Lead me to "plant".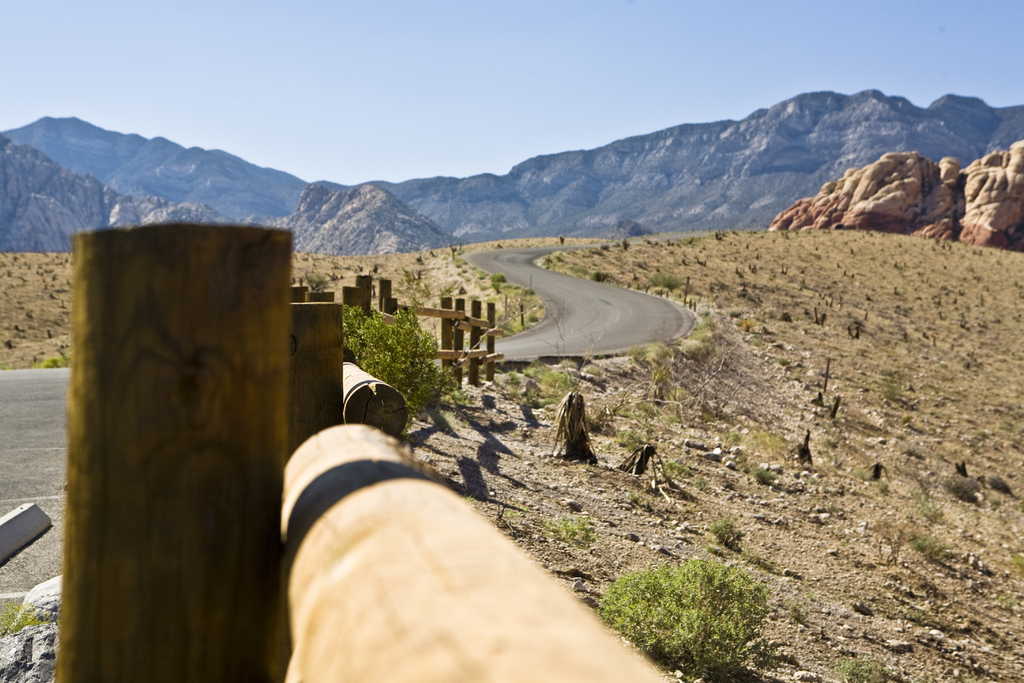
Lead to BBox(630, 391, 672, 431).
